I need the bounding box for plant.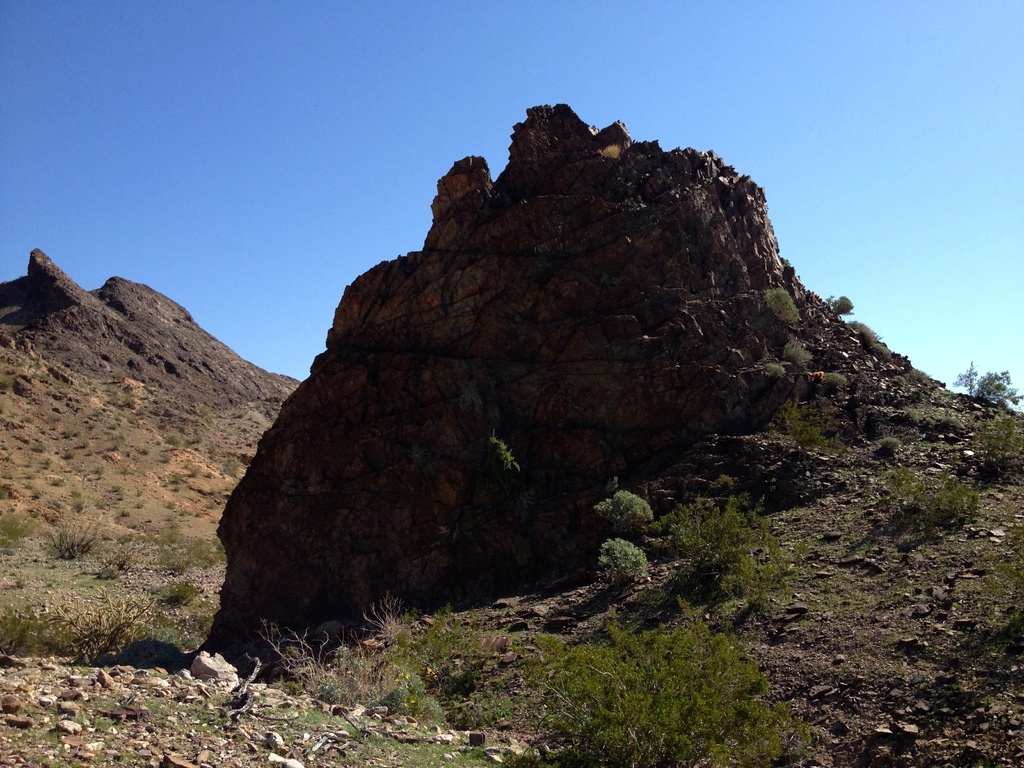
Here it is: (468, 673, 518, 720).
